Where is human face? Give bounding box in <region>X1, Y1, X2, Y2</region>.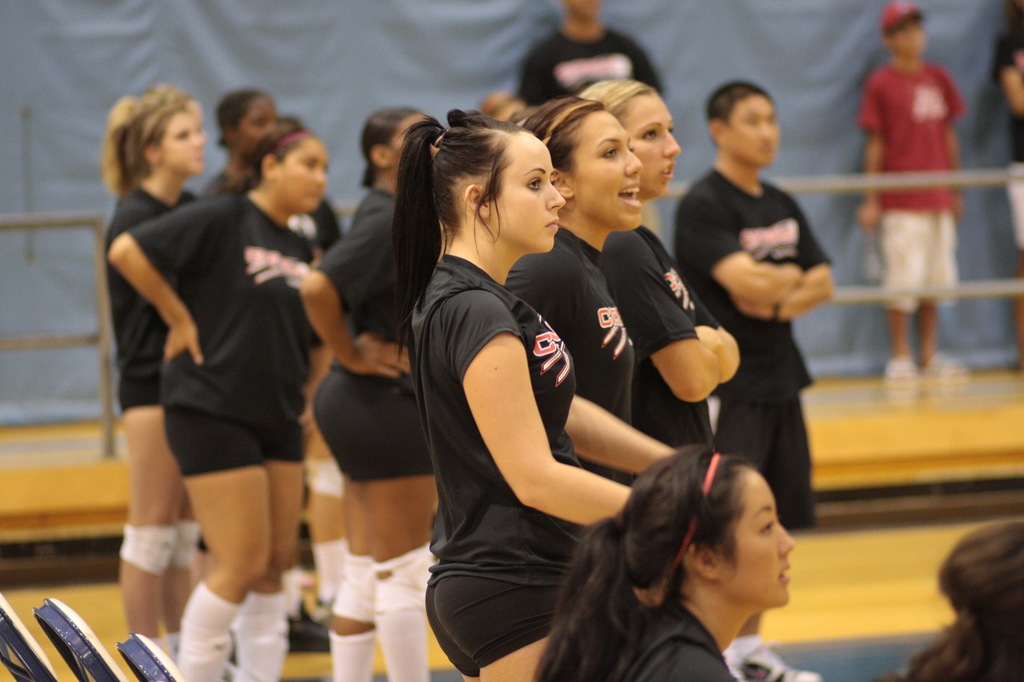
<region>621, 89, 689, 186</region>.
